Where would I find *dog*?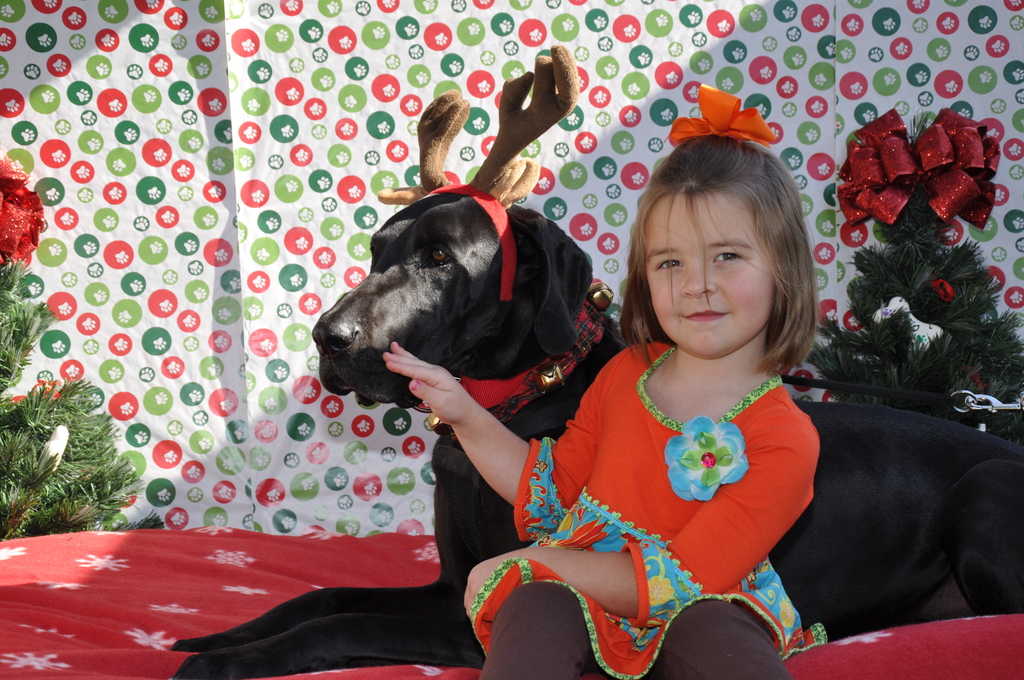
At {"x1": 166, "y1": 193, "x2": 1023, "y2": 679}.
